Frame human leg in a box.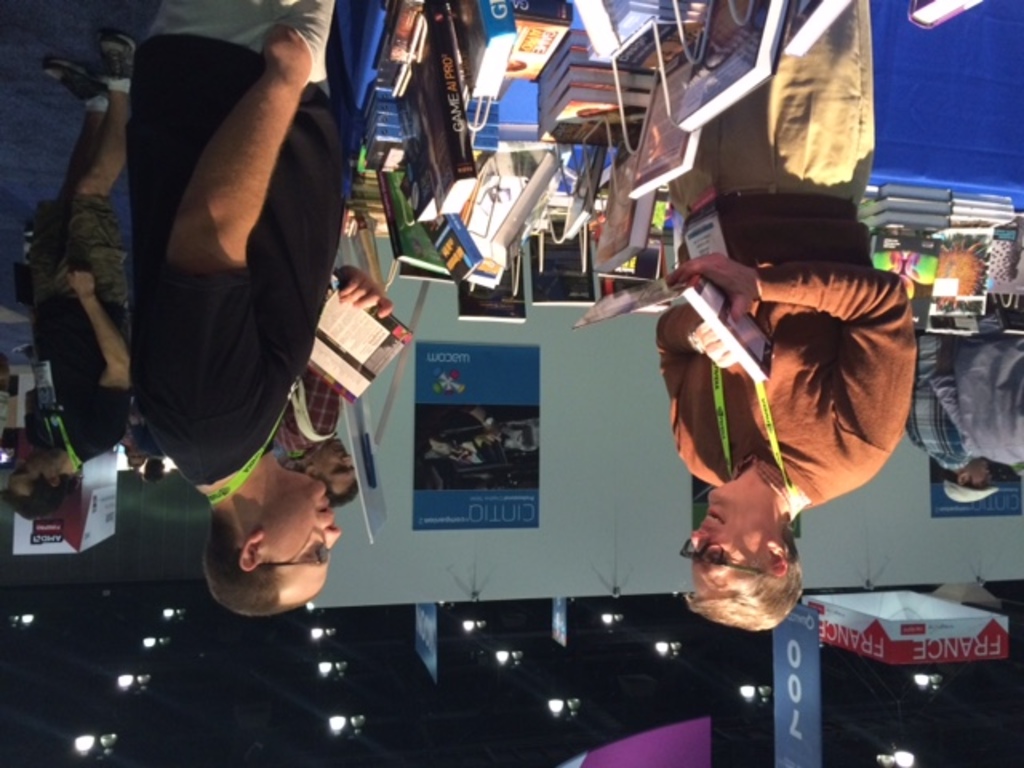
l=142, t=0, r=330, b=94.
